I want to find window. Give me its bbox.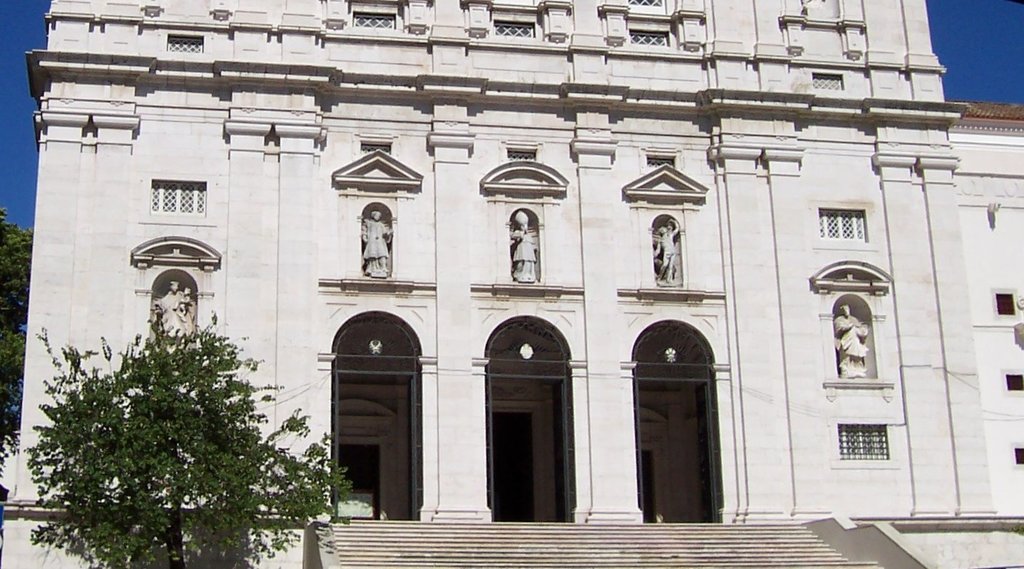
(821, 210, 863, 240).
